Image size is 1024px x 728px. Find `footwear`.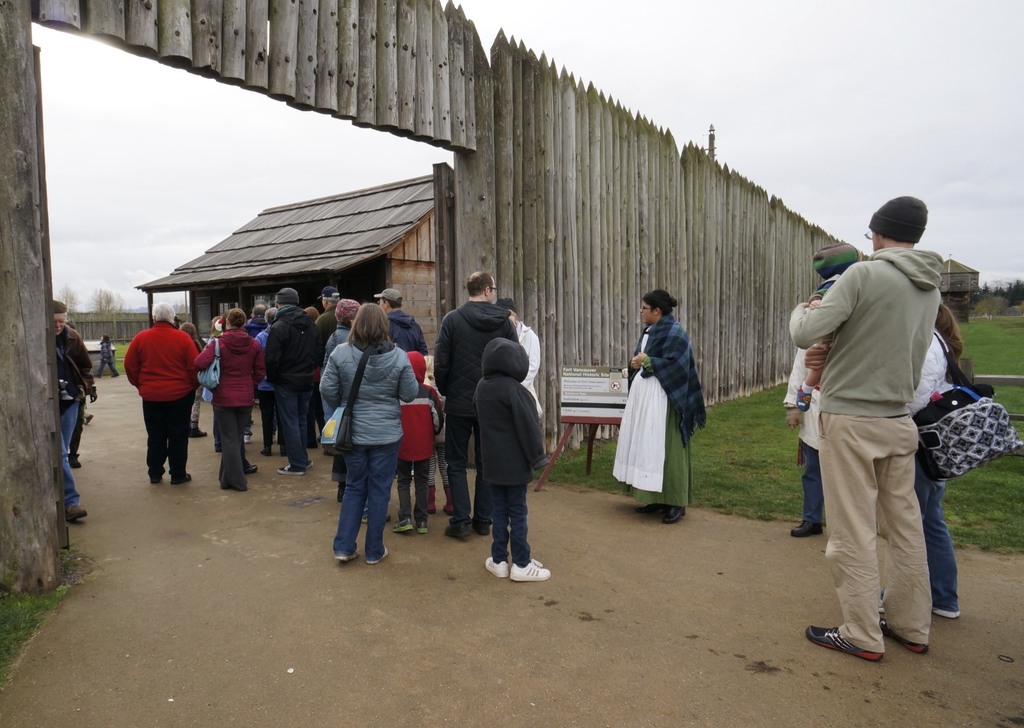
BBox(415, 520, 428, 533).
